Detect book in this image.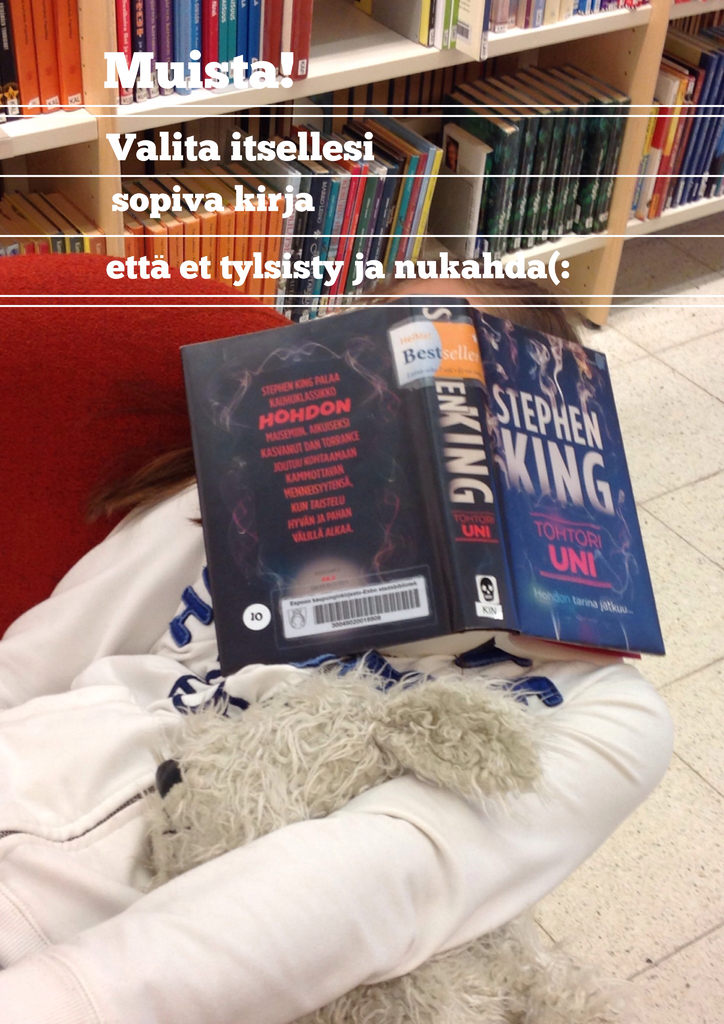
Detection: (x1=166, y1=262, x2=650, y2=748).
